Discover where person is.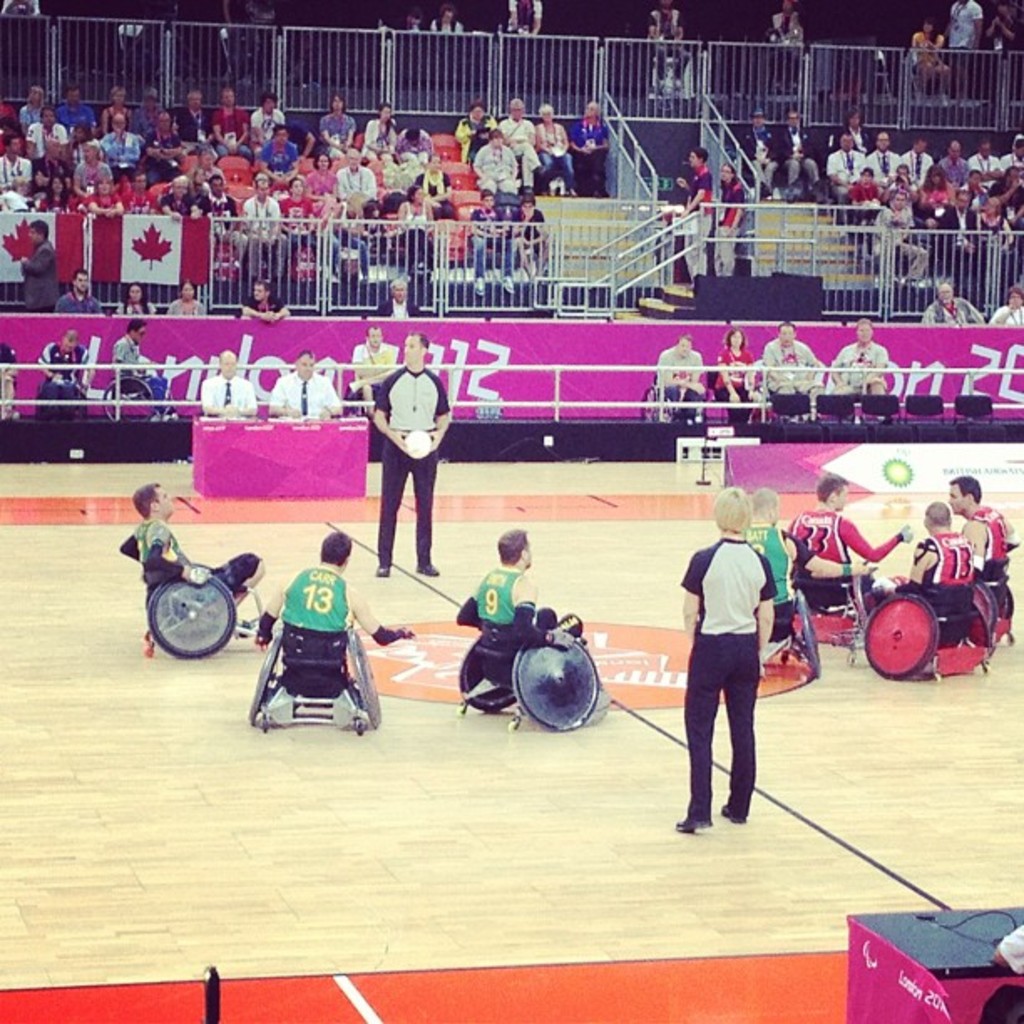
Discovered at (904,15,944,97).
